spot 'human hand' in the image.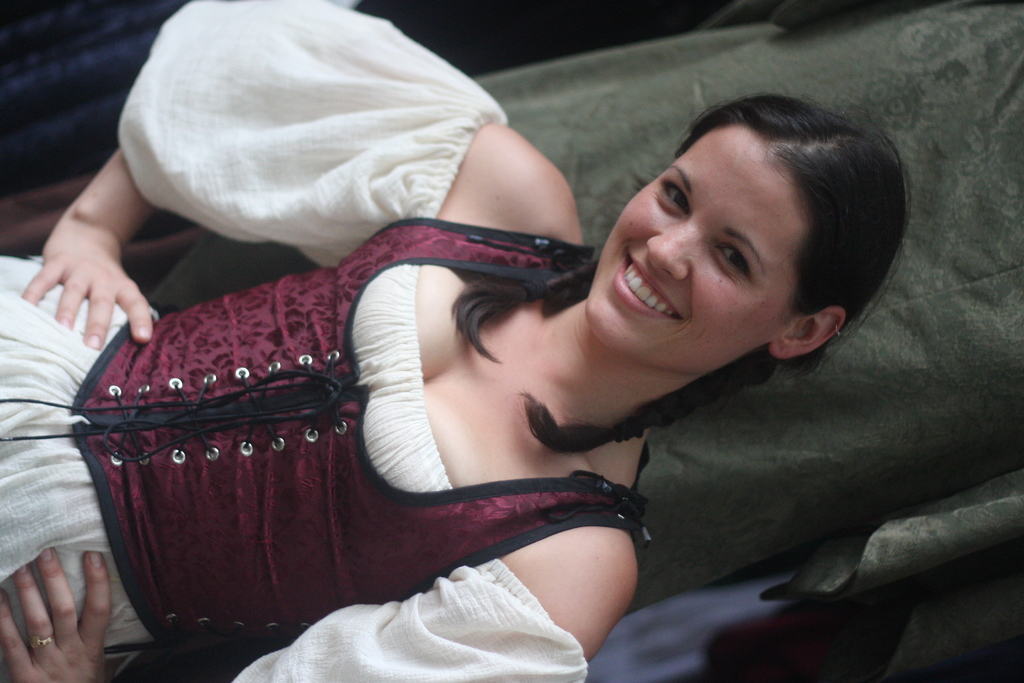
'human hand' found at <bbox>19, 224, 157, 356</bbox>.
